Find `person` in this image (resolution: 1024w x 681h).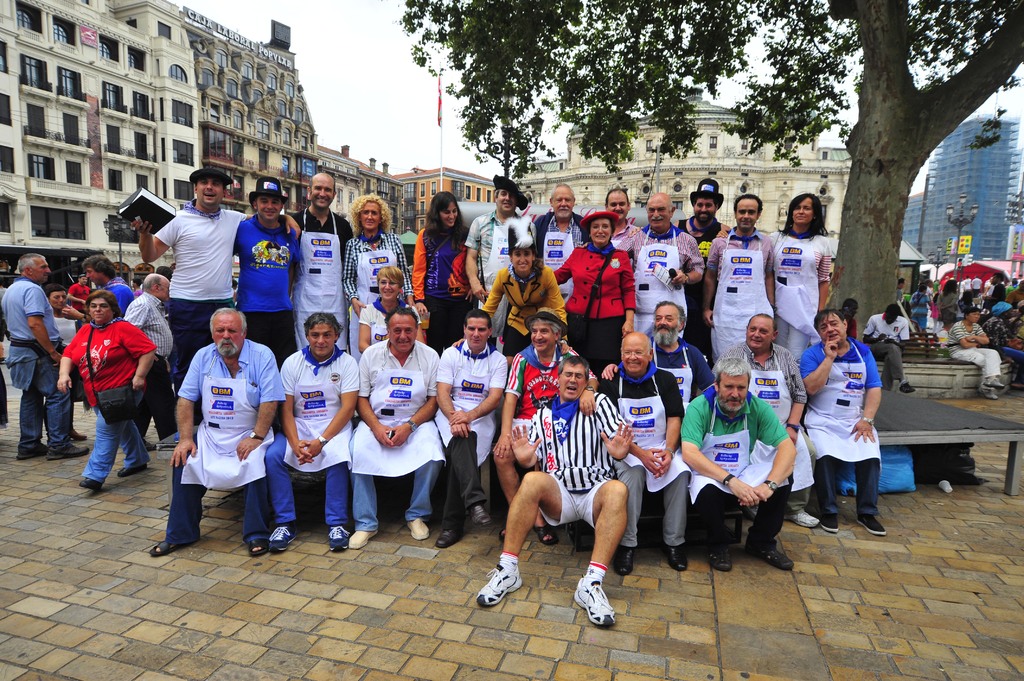
bbox=(592, 335, 685, 568).
